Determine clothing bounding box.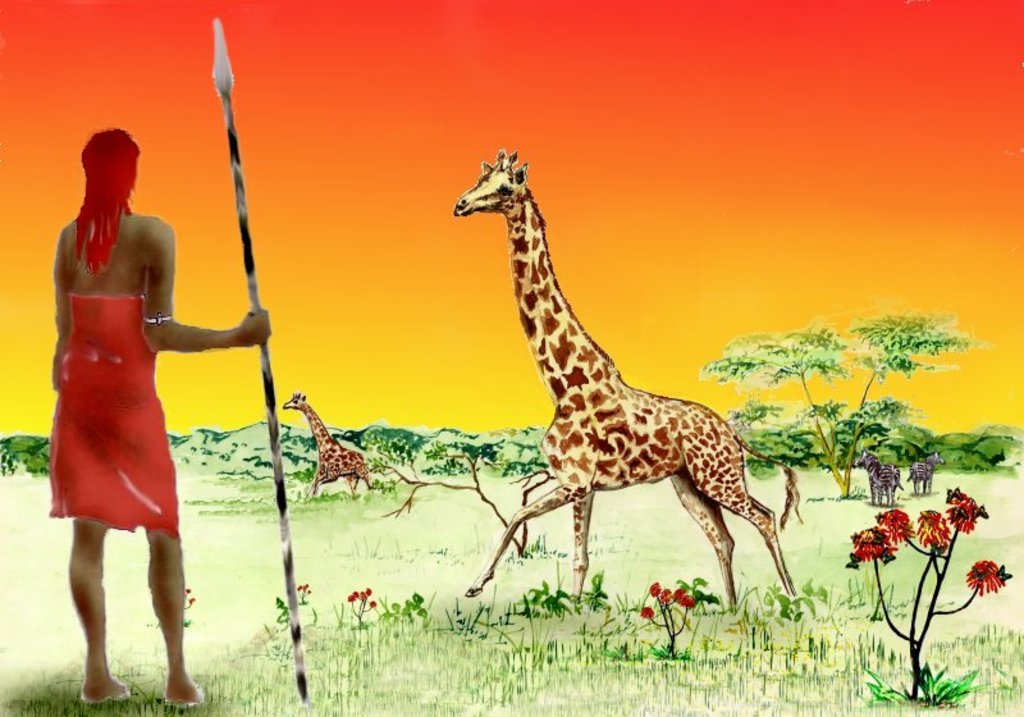
Determined: select_region(50, 288, 188, 543).
